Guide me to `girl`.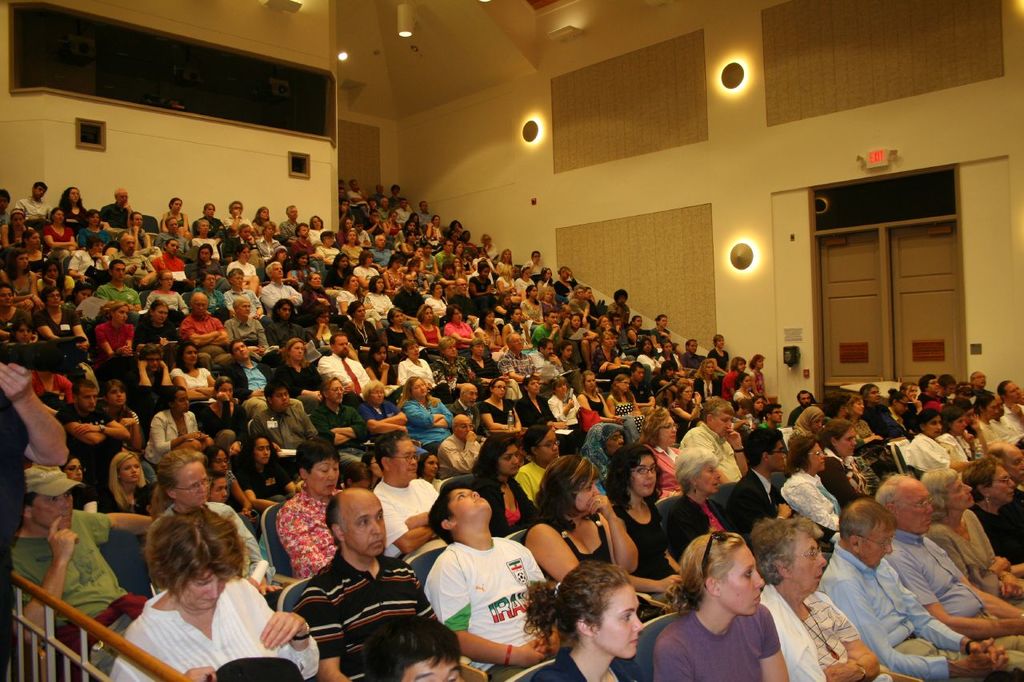
Guidance: <region>397, 221, 418, 243</region>.
